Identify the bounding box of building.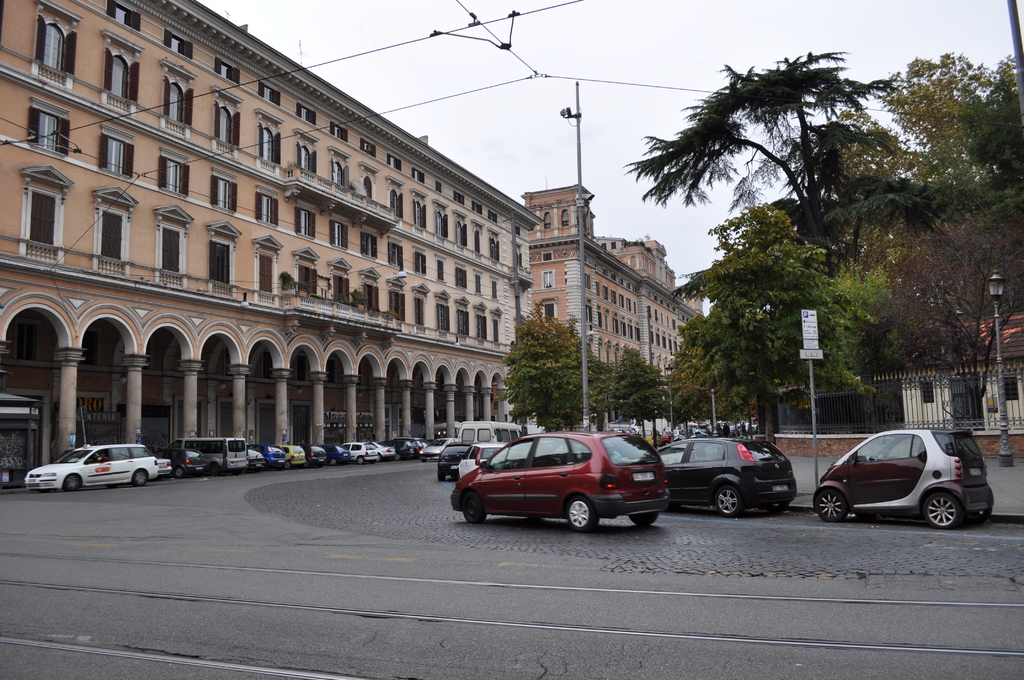
bbox=[0, 0, 544, 495].
